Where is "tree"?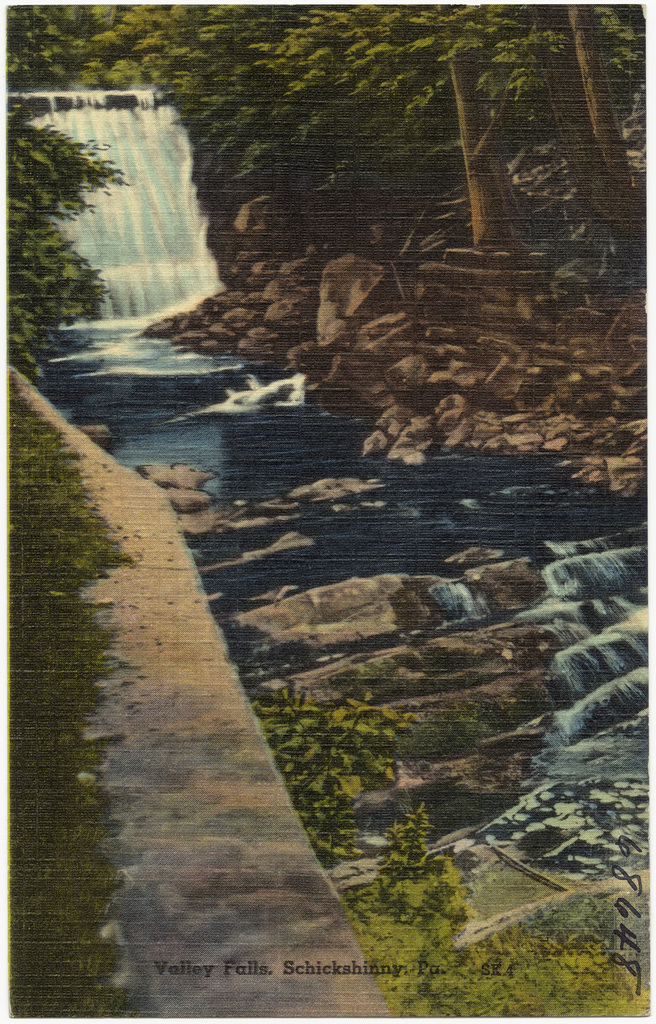
(0,98,128,368).
